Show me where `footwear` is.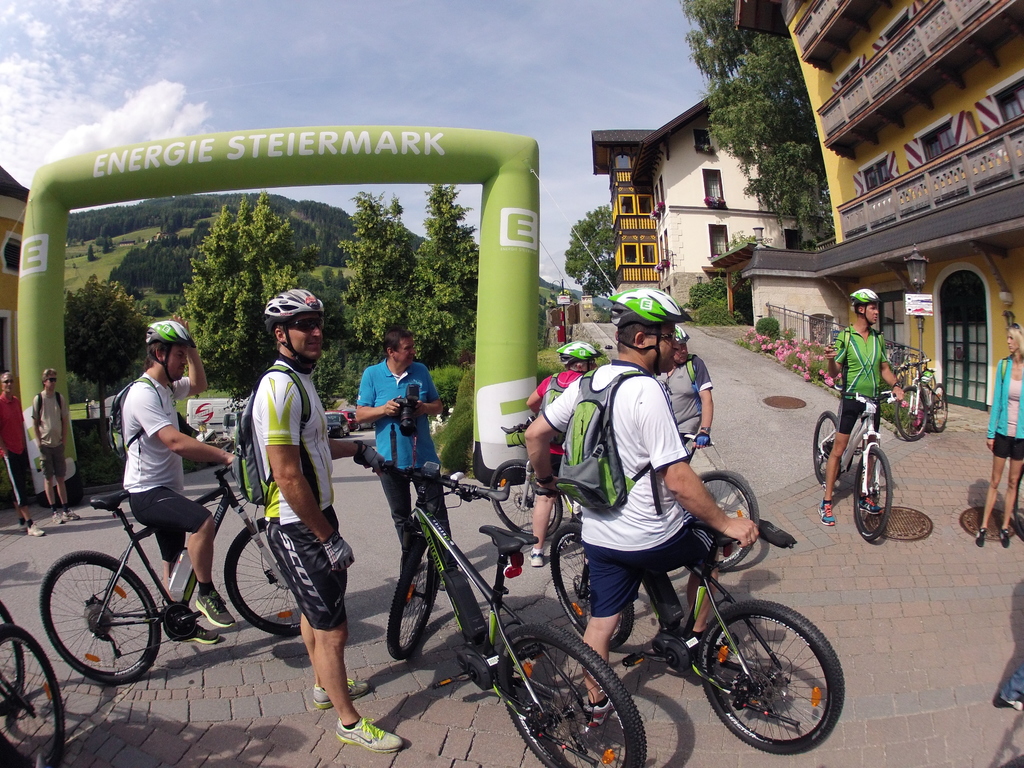
`footwear` is at 527/549/544/568.
